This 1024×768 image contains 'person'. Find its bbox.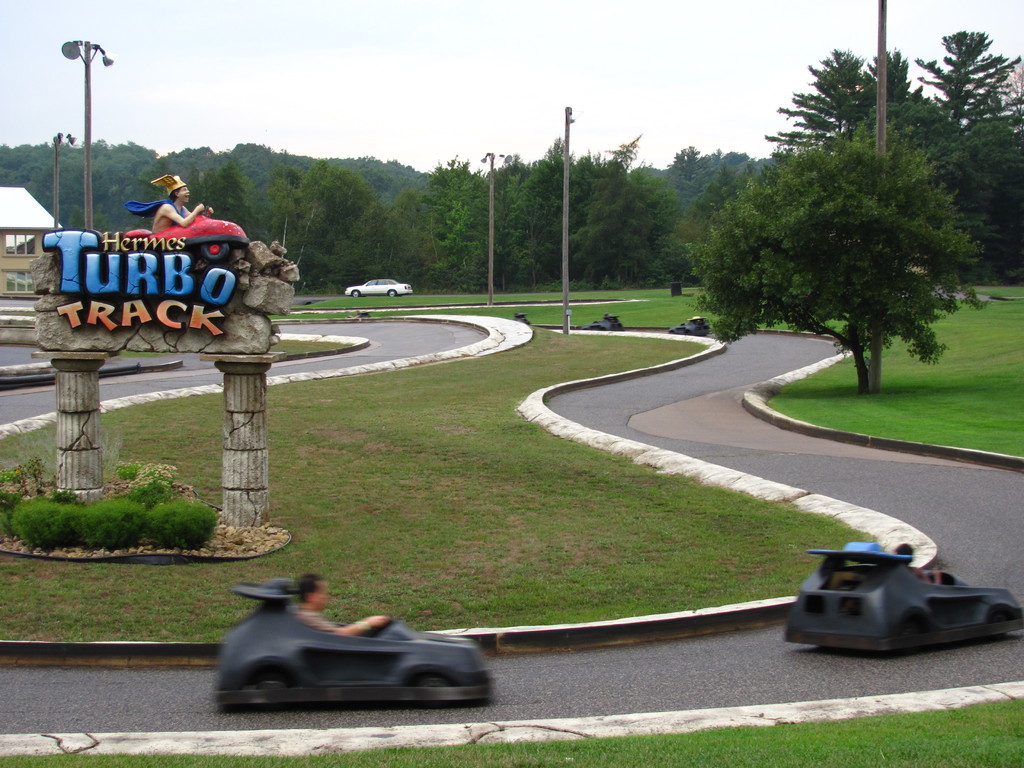
crop(112, 170, 209, 244).
